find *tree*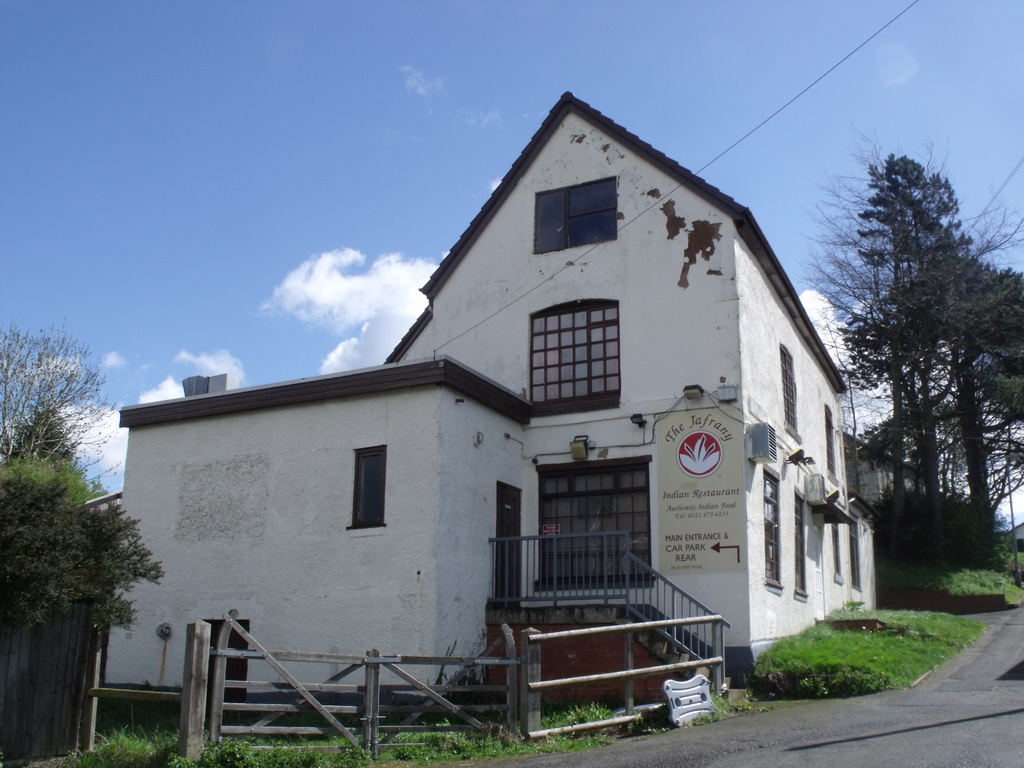
crop(0, 458, 168, 643)
